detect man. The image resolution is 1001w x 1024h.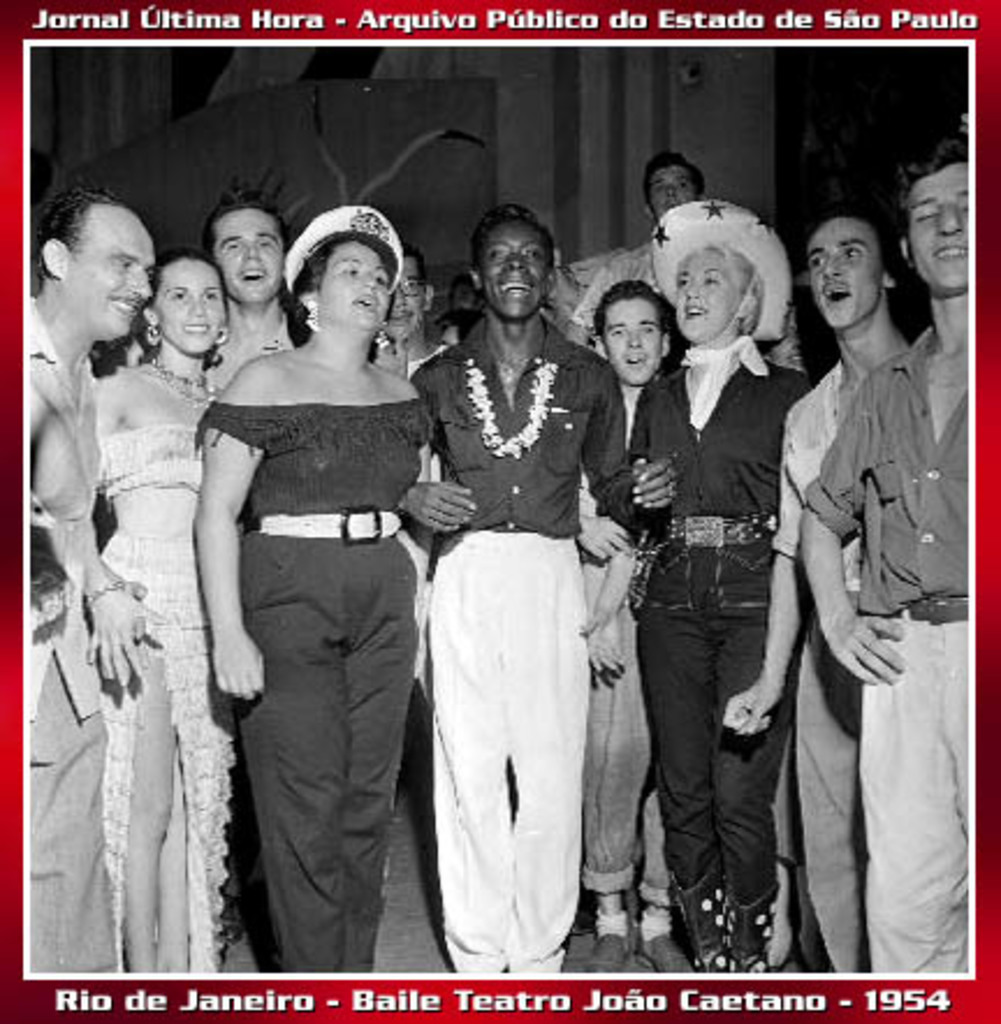
558,278,702,980.
